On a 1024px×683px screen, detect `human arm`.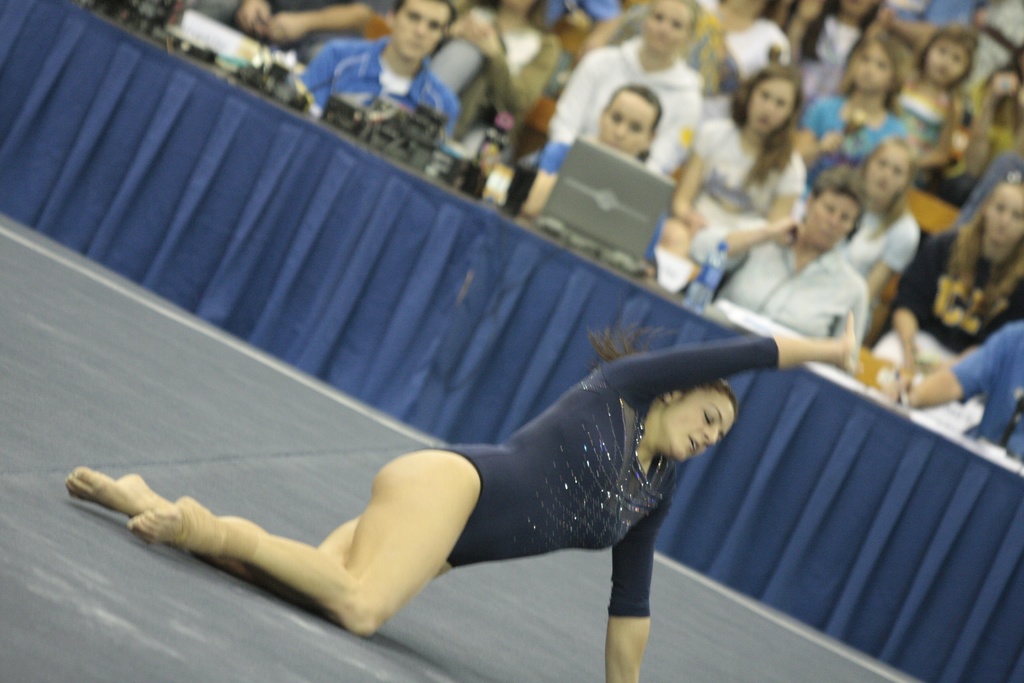
890, 226, 958, 375.
